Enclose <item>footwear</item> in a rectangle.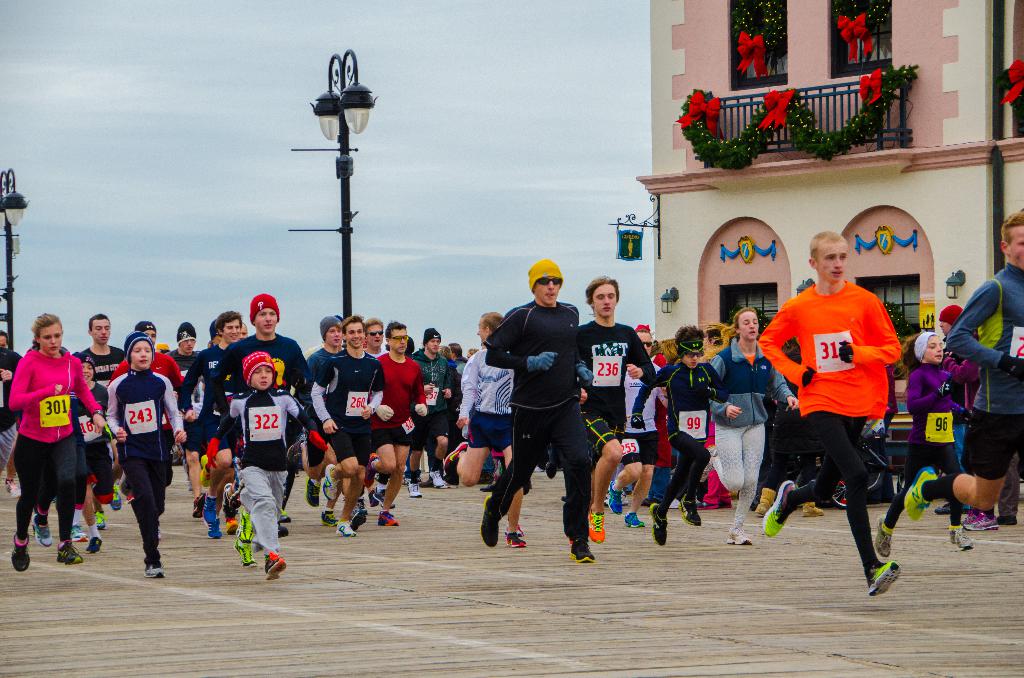
{"left": 727, "top": 524, "right": 753, "bottom": 545}.
